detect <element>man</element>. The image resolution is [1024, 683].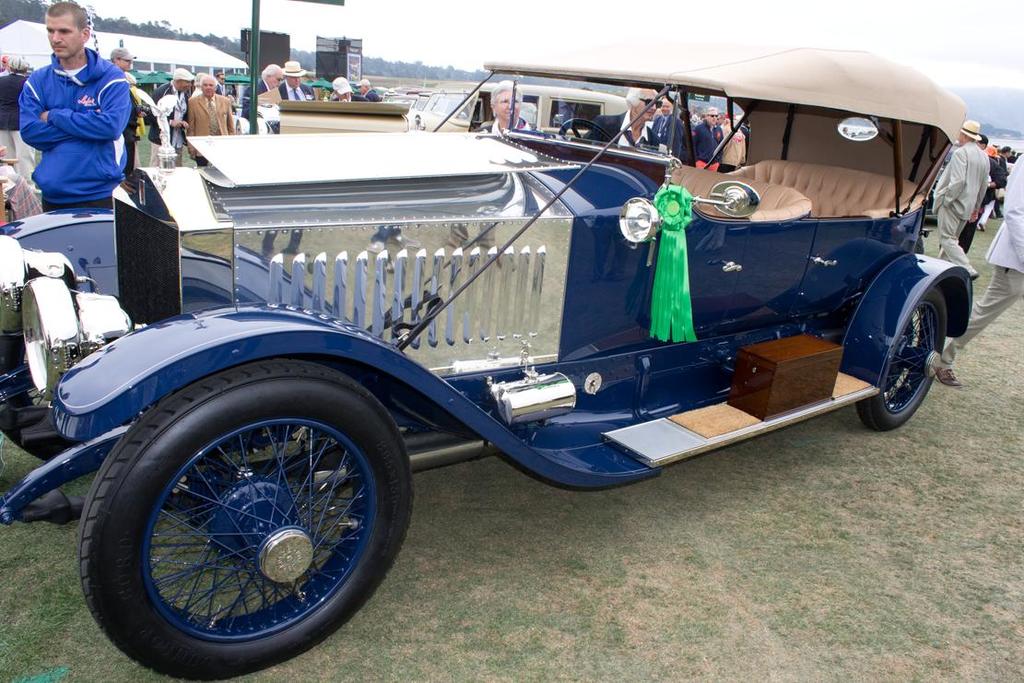
crop(329, 77, 370, 105).
